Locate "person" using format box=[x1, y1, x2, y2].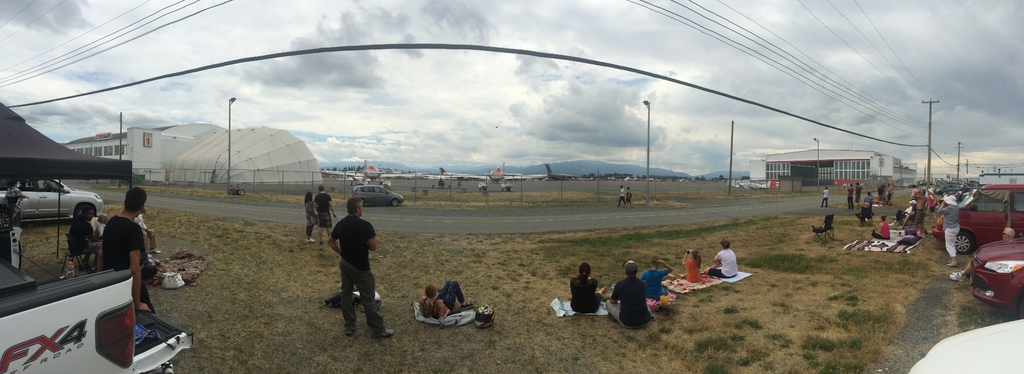
box=[306, 191, 318, 245].
